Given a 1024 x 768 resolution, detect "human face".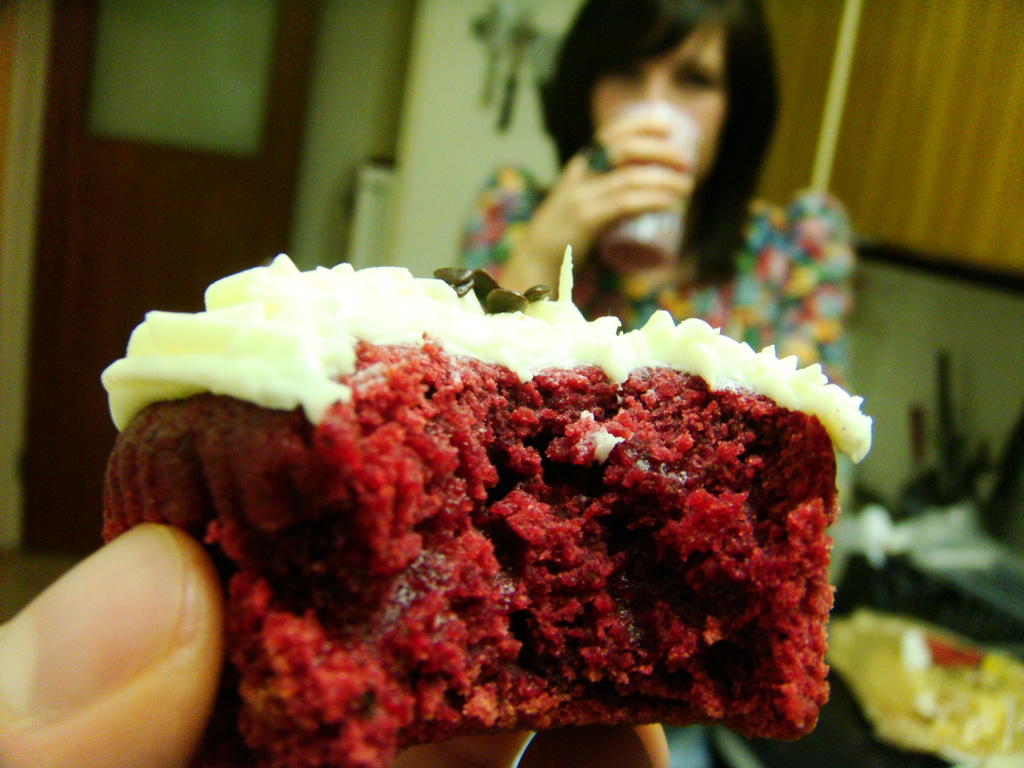
590,17,726,175.
